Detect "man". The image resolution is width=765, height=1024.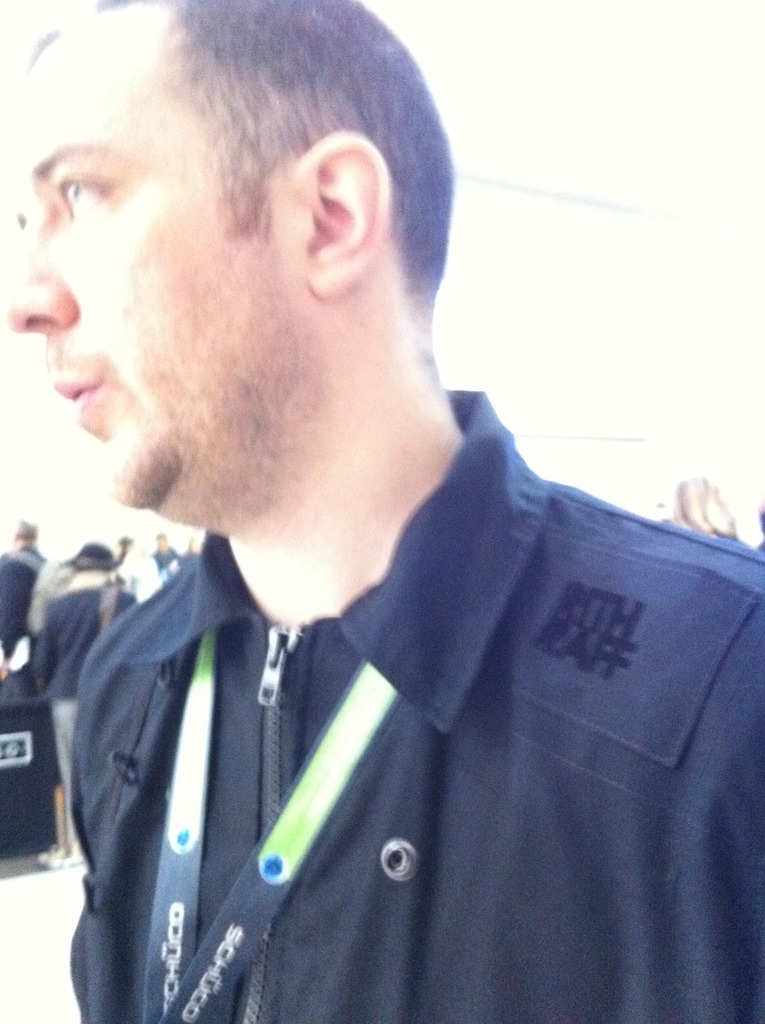
4:0:764:1023.
